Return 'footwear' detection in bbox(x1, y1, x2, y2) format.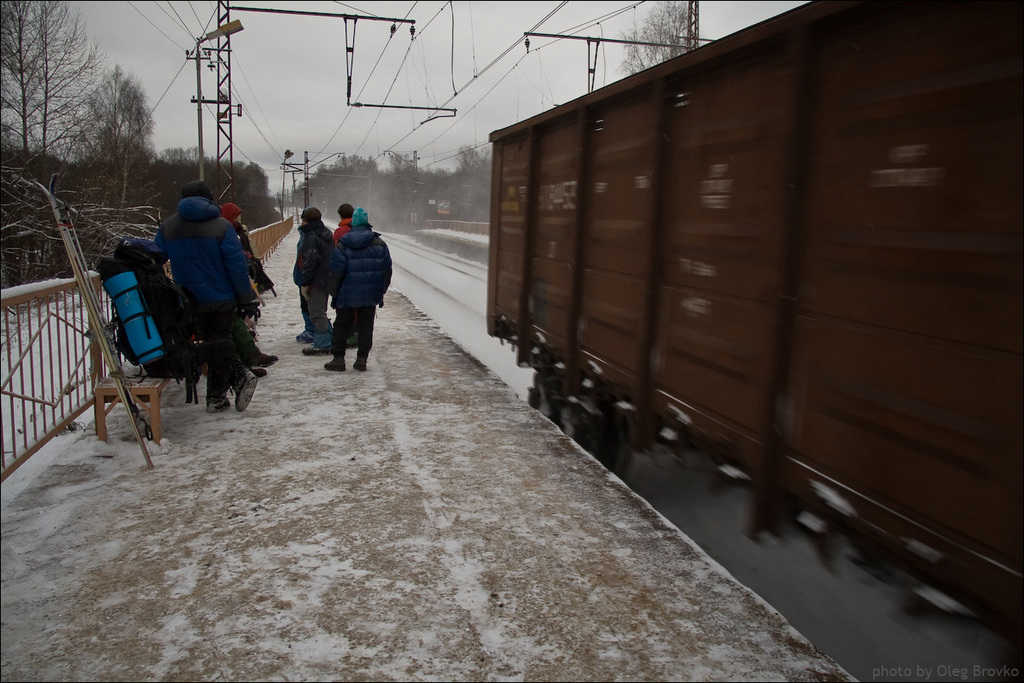
bbox(251, 369, 265, 375).
